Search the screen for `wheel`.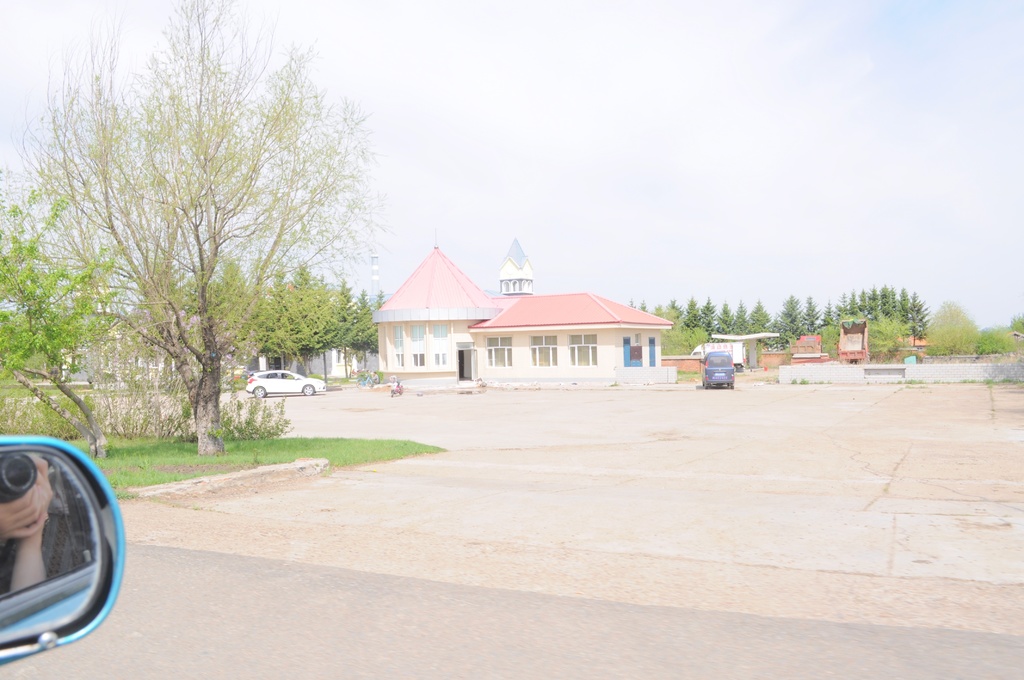
Found at <bbox>301, 382, 316, 396</bbox>.
